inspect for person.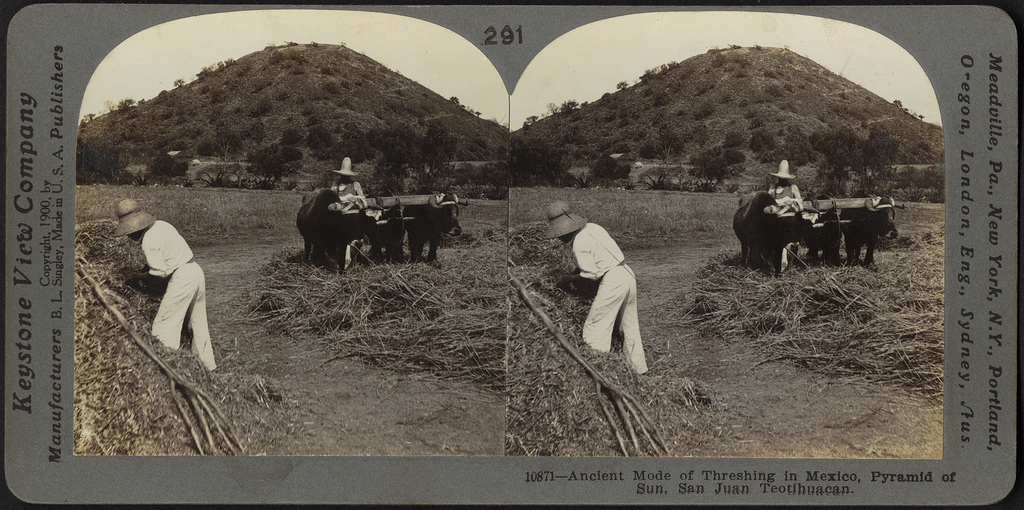
Inspection: (331,159,371,211).
